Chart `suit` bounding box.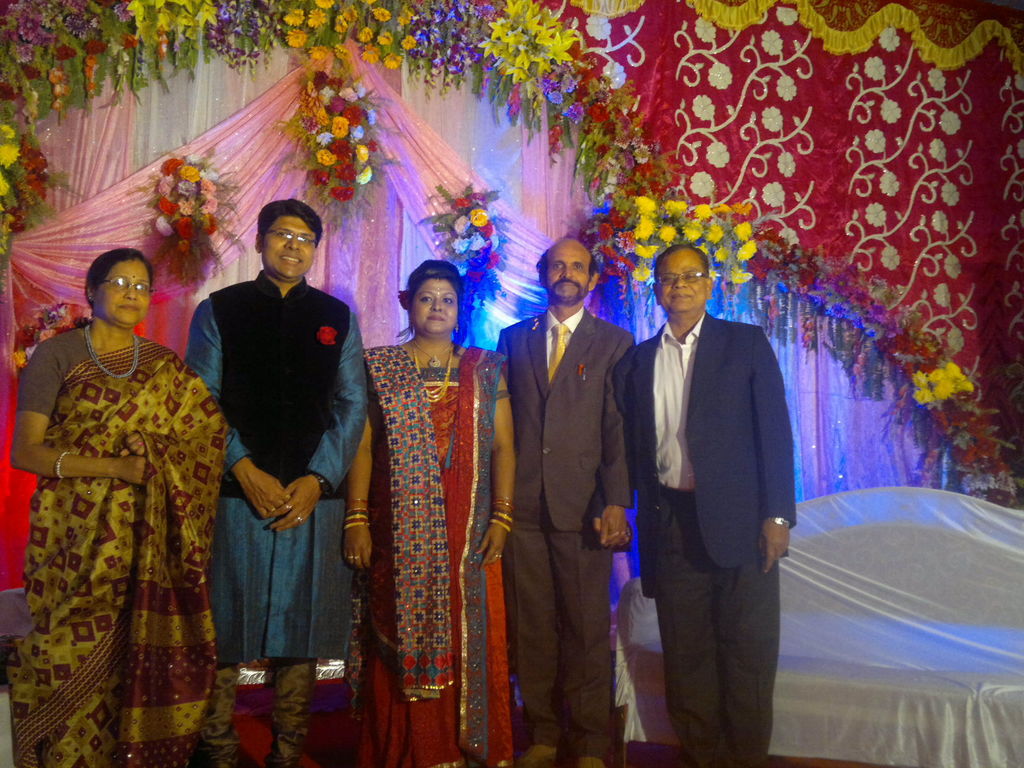
Charted: left=615, top=243, right=799, bottom=753.
